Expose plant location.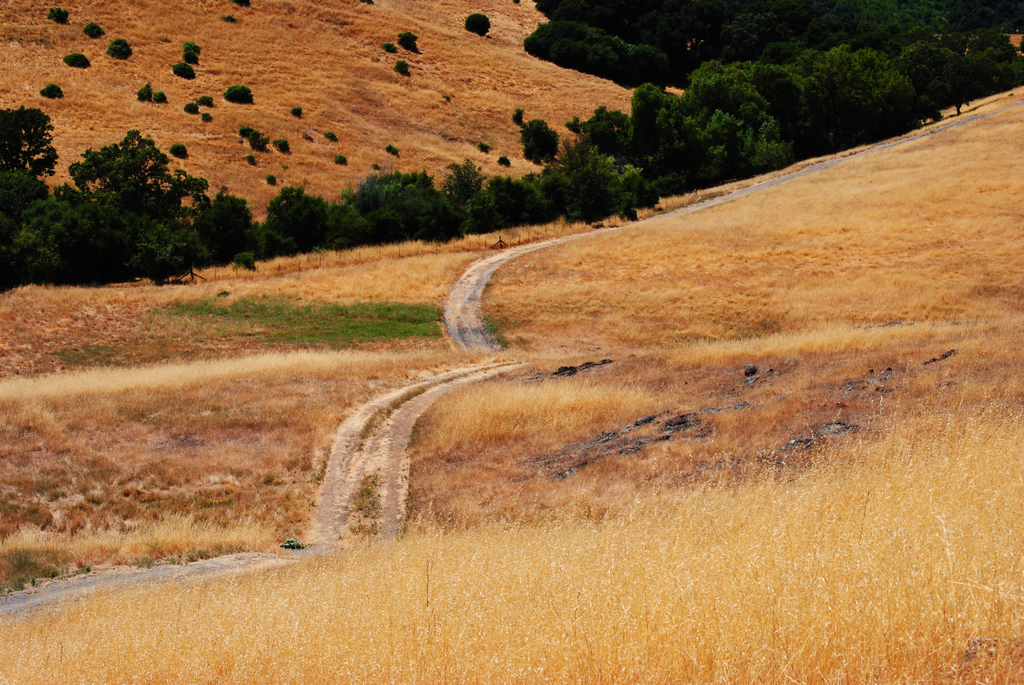
Exposed at rect(234, 0, 255, 10).
